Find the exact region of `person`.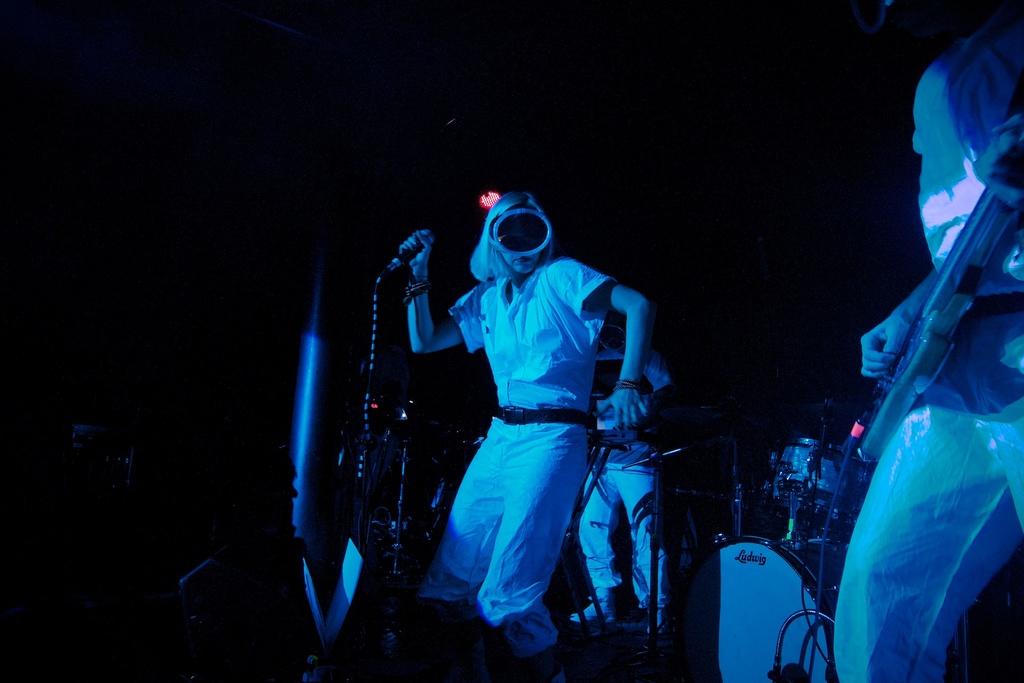
Exact region: bbox=(422, 169, 667, 682).
